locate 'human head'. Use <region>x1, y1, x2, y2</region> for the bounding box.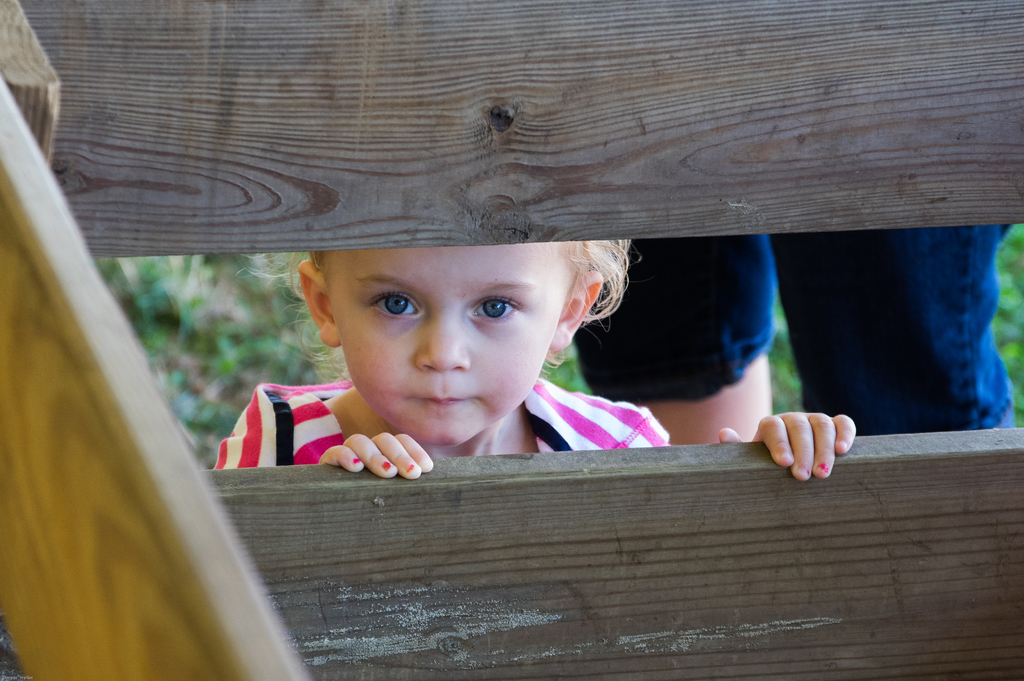
<region>281, 227, 620, 464</region>.
